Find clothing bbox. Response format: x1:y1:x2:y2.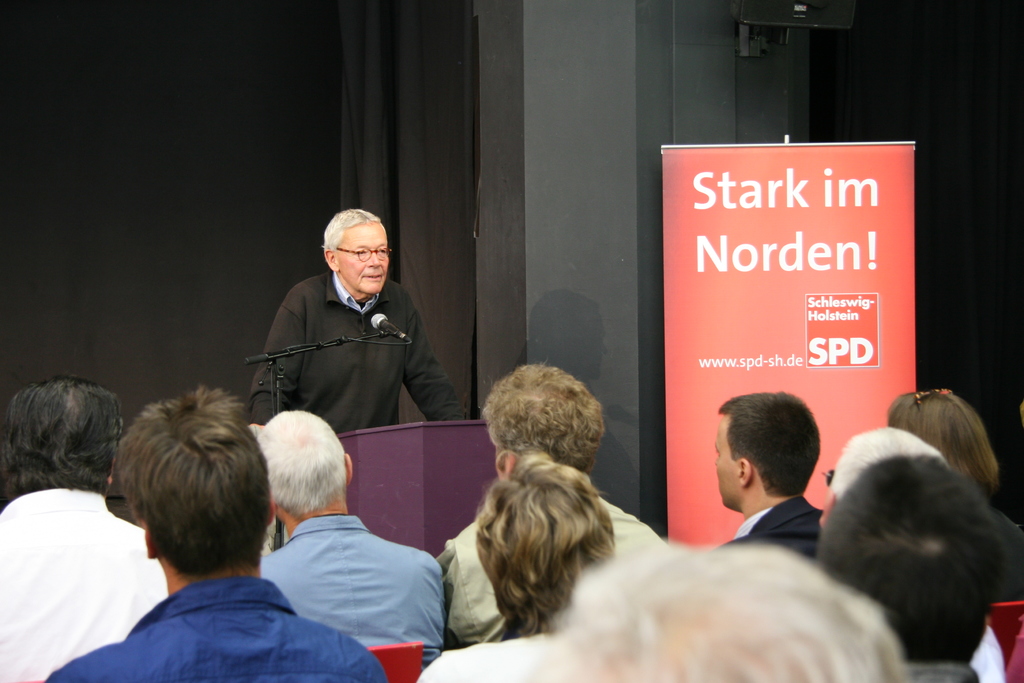
720:496:824:562.
